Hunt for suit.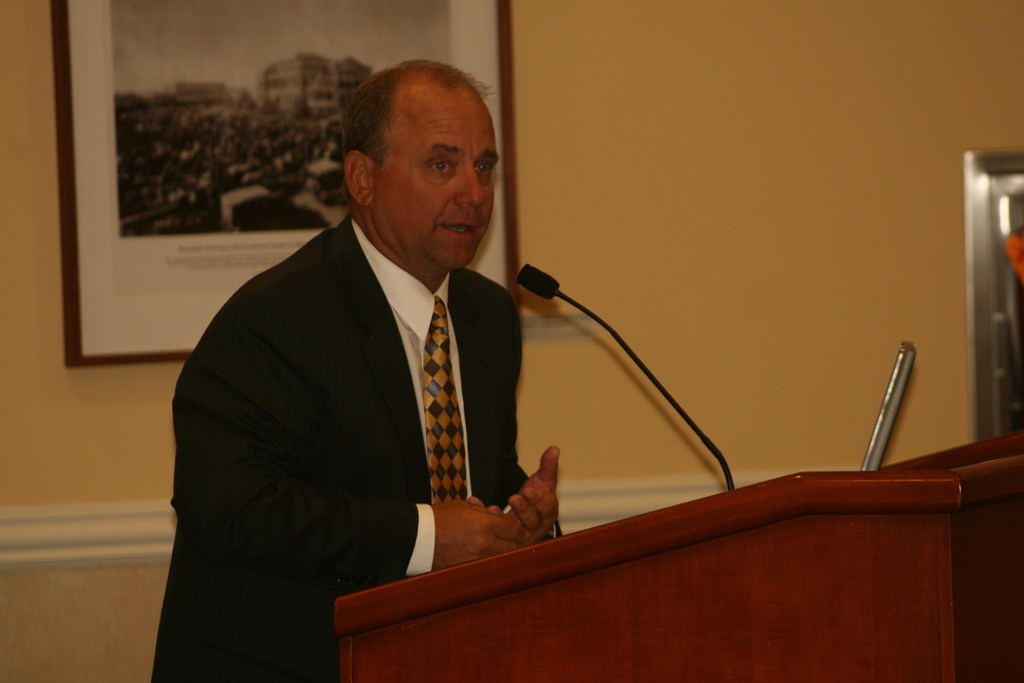
Hunted down at x1=169 y1=106 x2=566 y2=629.
